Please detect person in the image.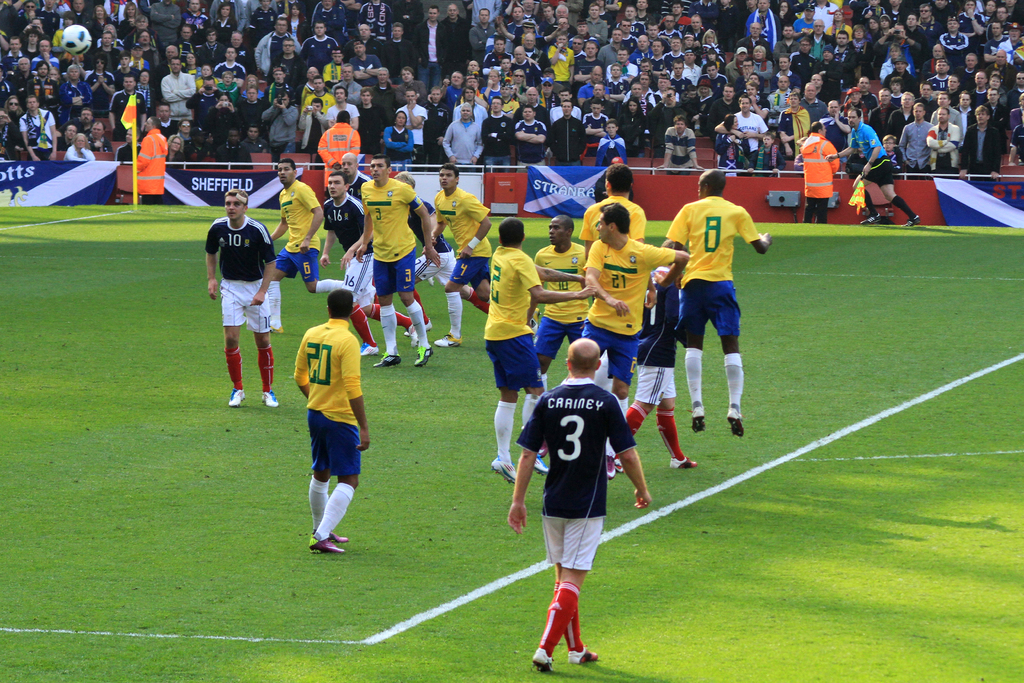
l=313, t=163, r=423, b=366.
